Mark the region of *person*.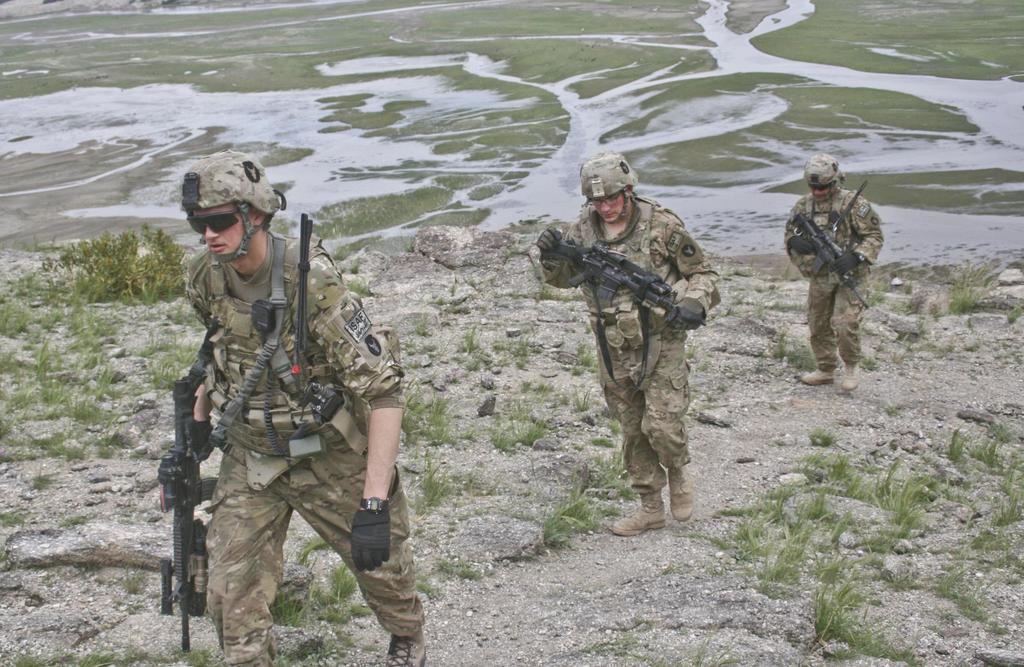
Region: pyautogui.locateOnScreen(179, 156, 430, 666).
